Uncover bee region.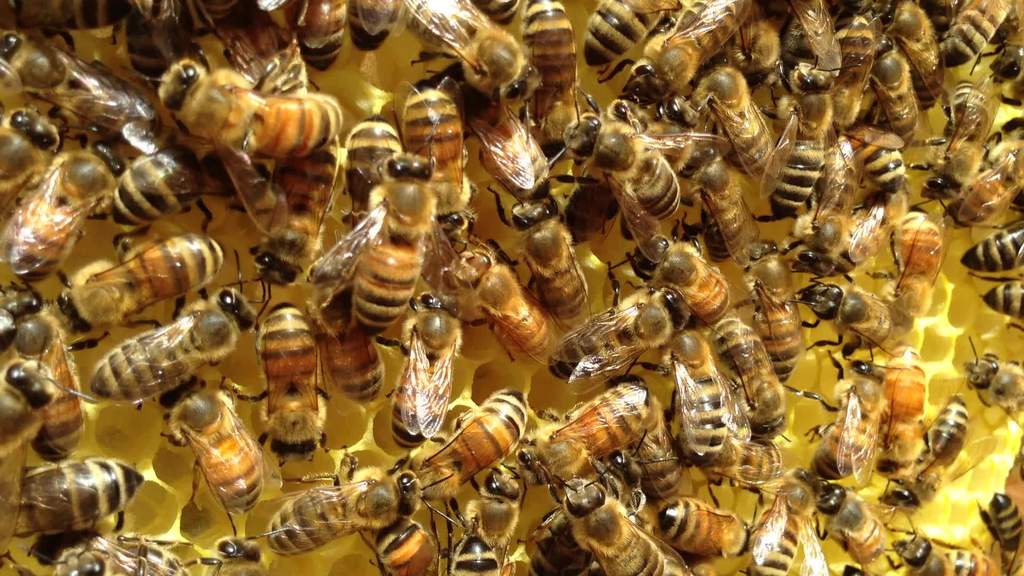
Uncovered: x1=705, y1=318, x2=801, y2=431.
